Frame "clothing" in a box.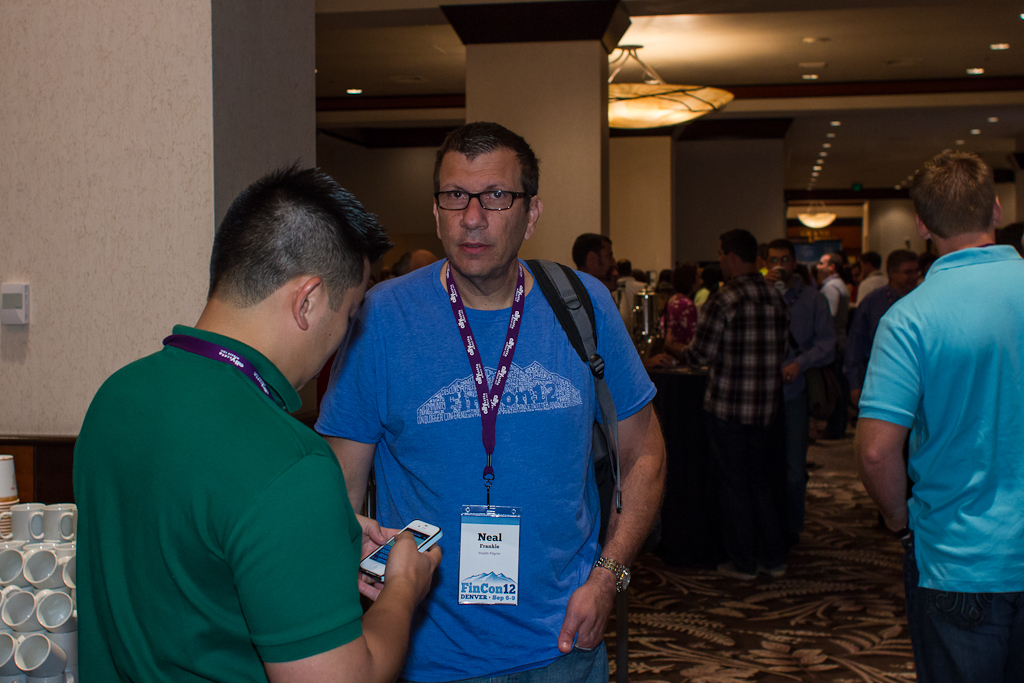
820:263:848:326.
